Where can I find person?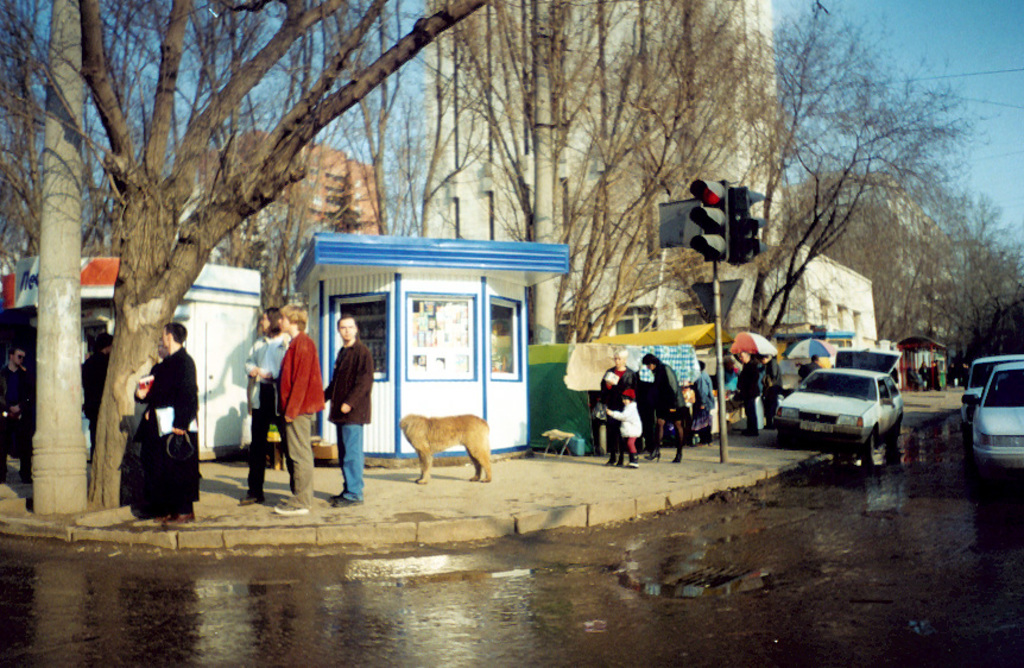
You can find it at pyautogui.locateOnScreen(271, 301, 323, 517).
